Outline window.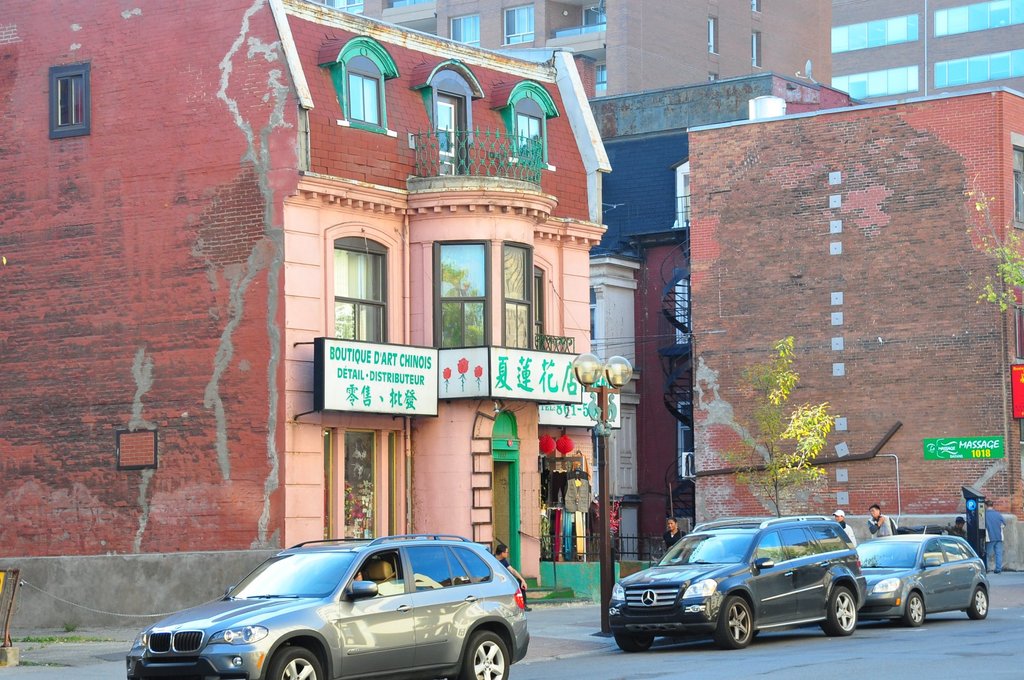
Outline: (829, 13, 914, 54).
